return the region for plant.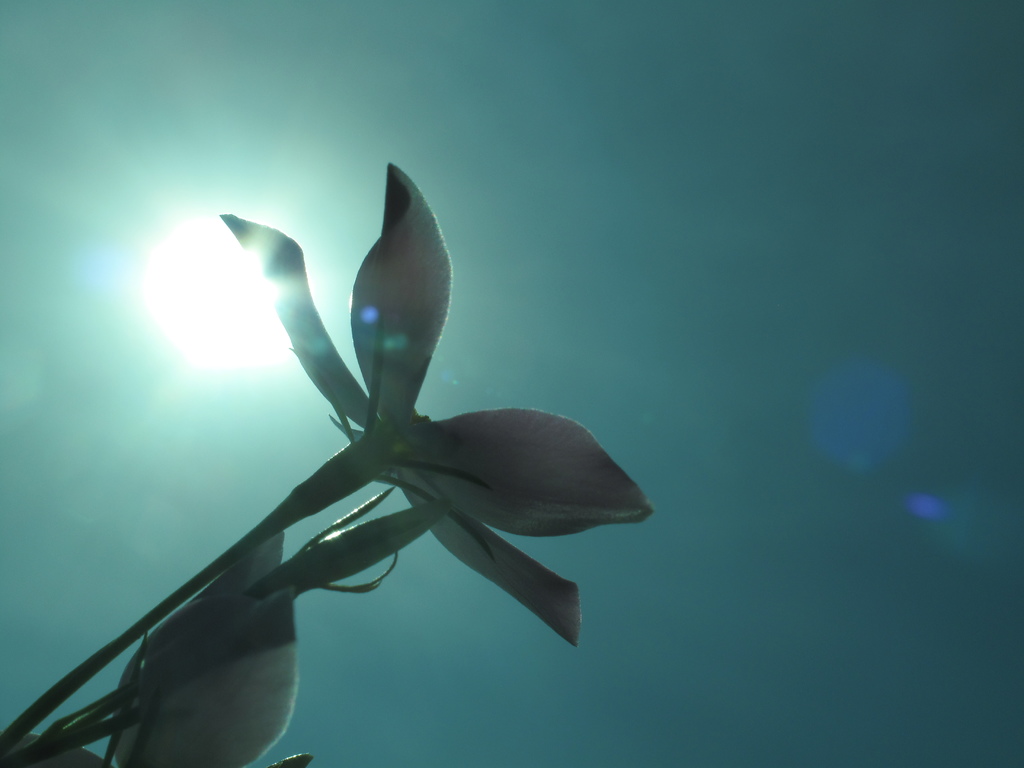
95,152,661,737.
